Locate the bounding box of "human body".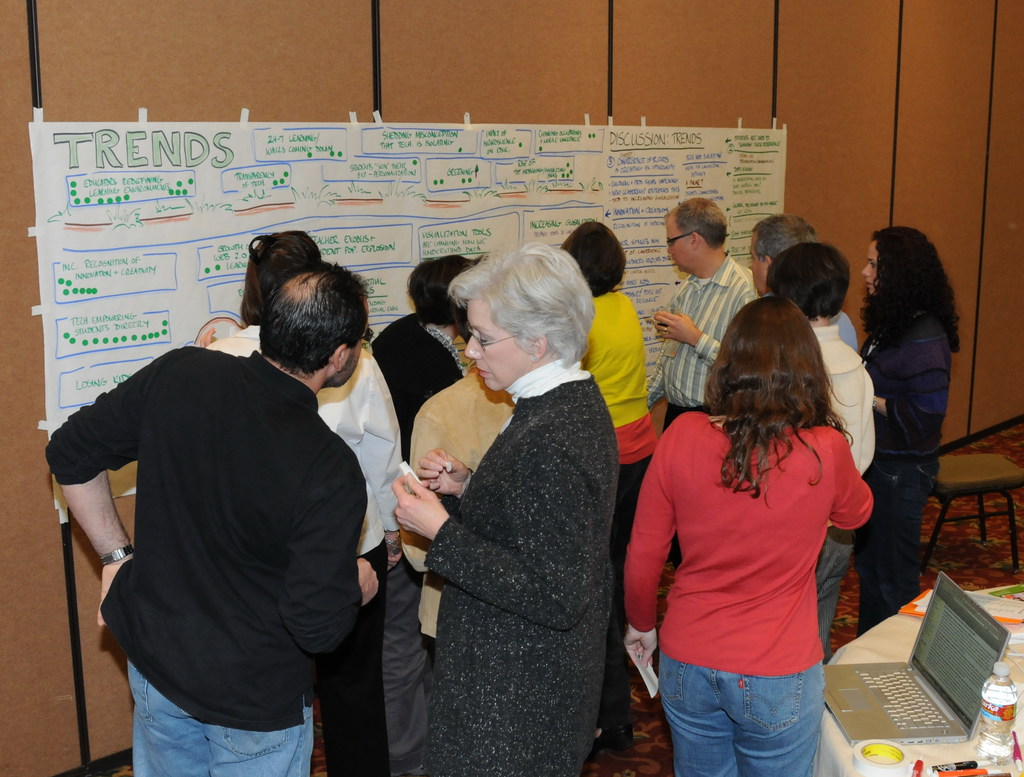
Bounding box: [left=398, top=245, right=618, bottom=776].
